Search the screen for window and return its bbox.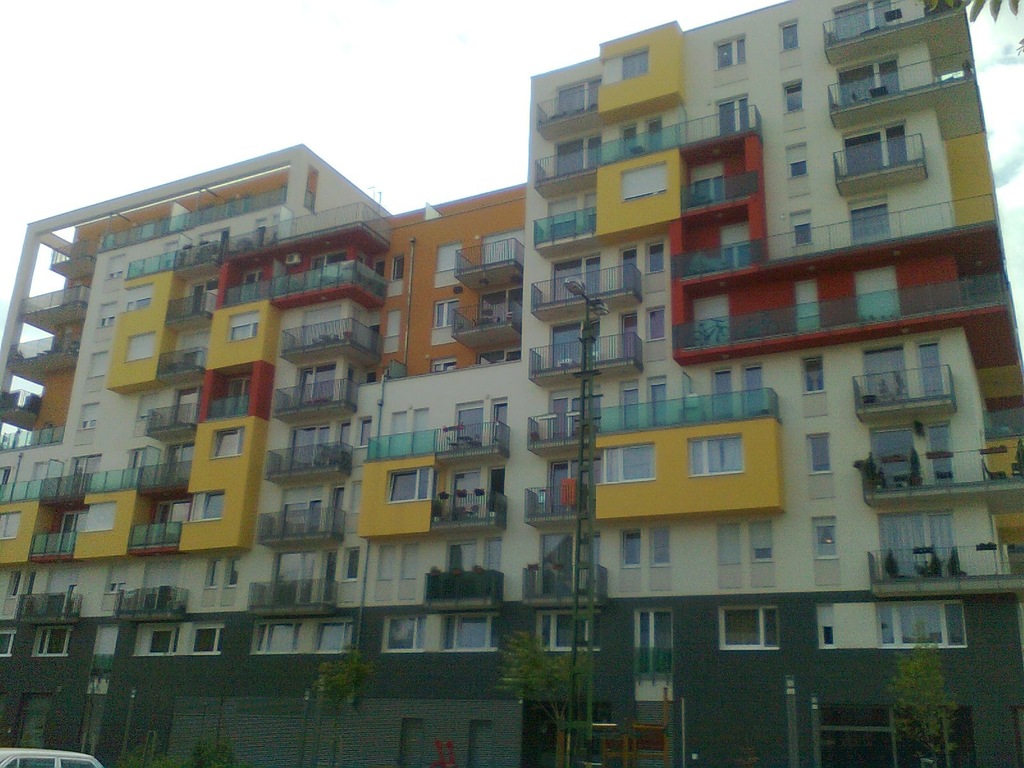
Found: (x1=195, y1=494, x2=227, y2=523).
